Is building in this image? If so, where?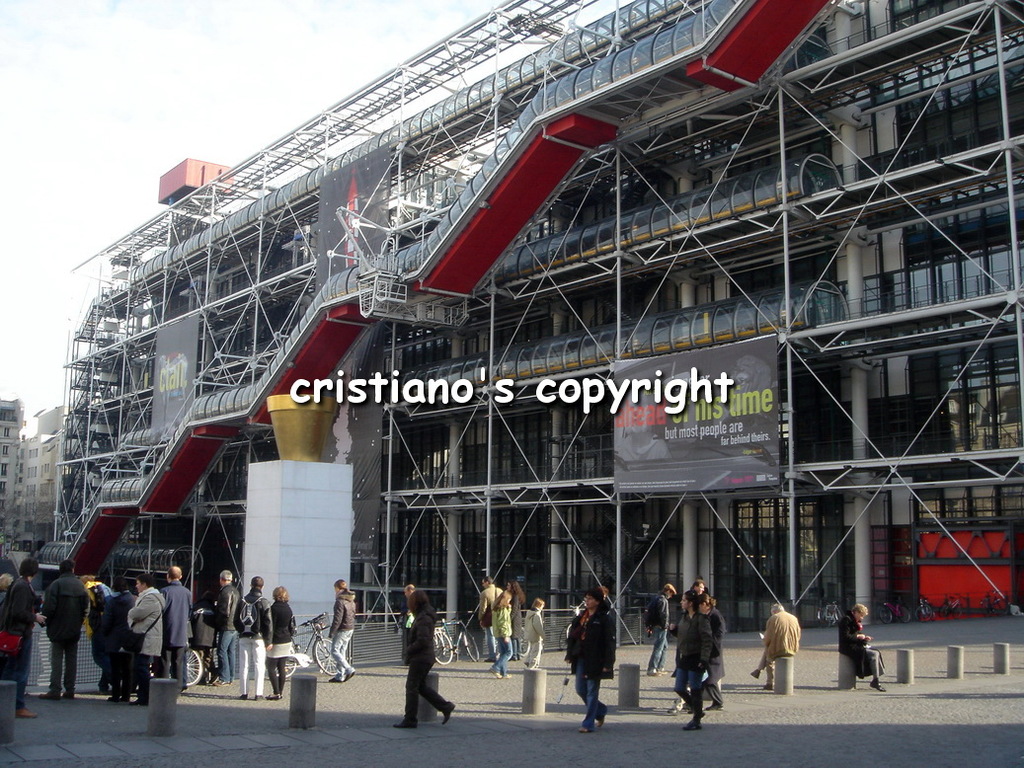
Yes, at {"left": 14, "top": 408, "right": 70, "bottom": 541}.
